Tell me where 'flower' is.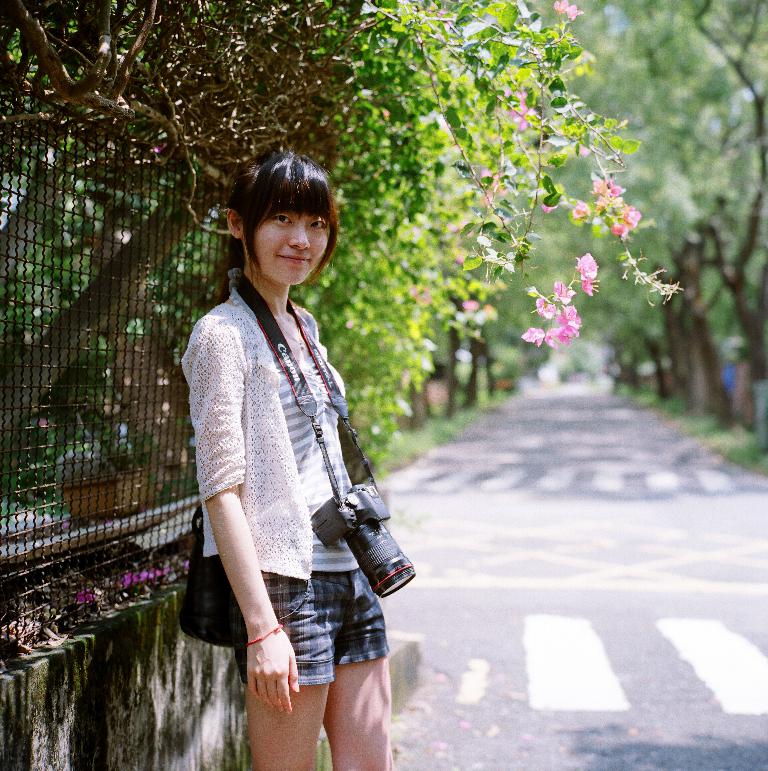
'flower' is at l=414, t=282, r=432, b=302.
